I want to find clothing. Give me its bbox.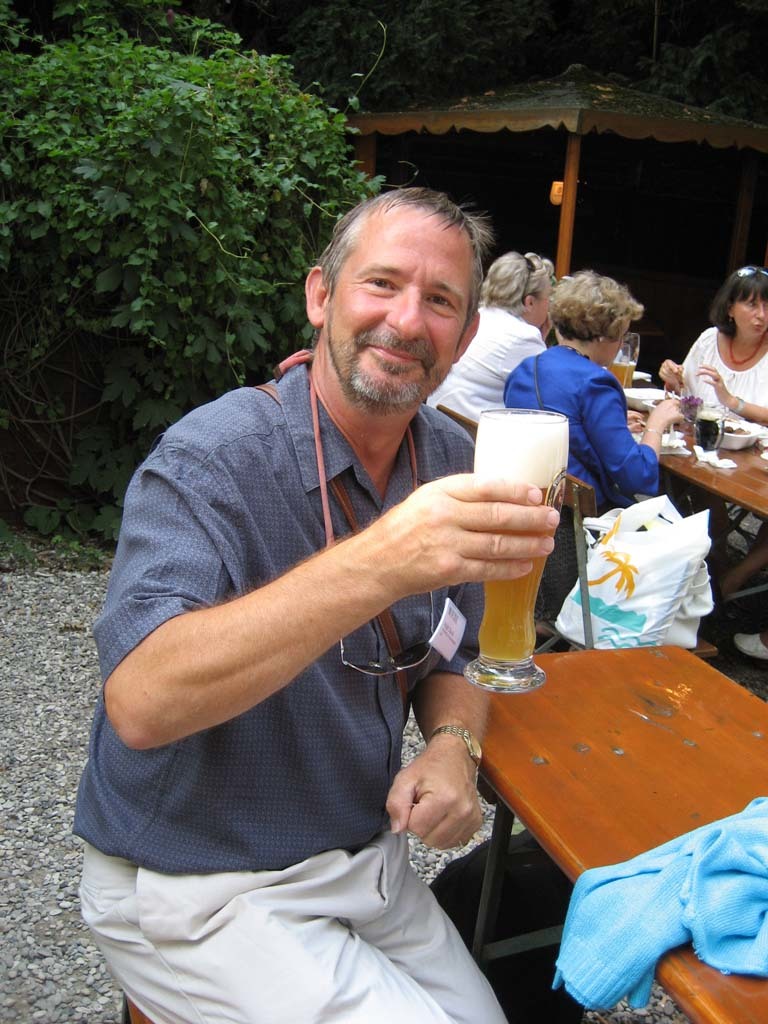
rect(426, 312, 568, 629).
